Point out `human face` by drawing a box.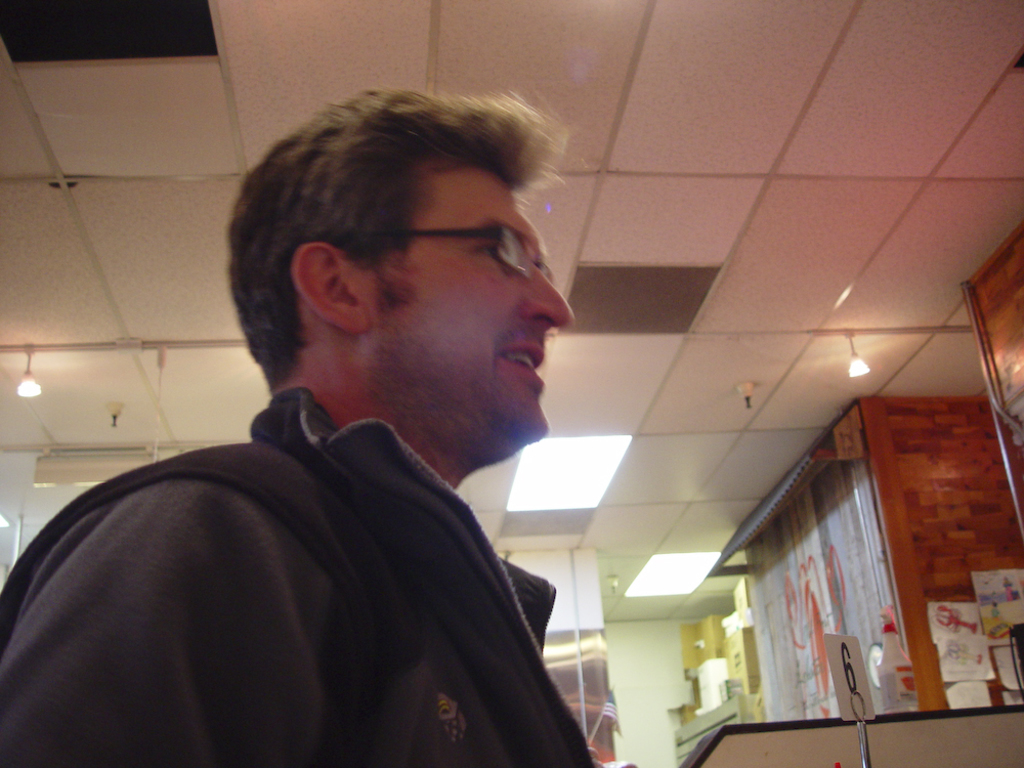
<region>368, 160, 574, 460</region>.
